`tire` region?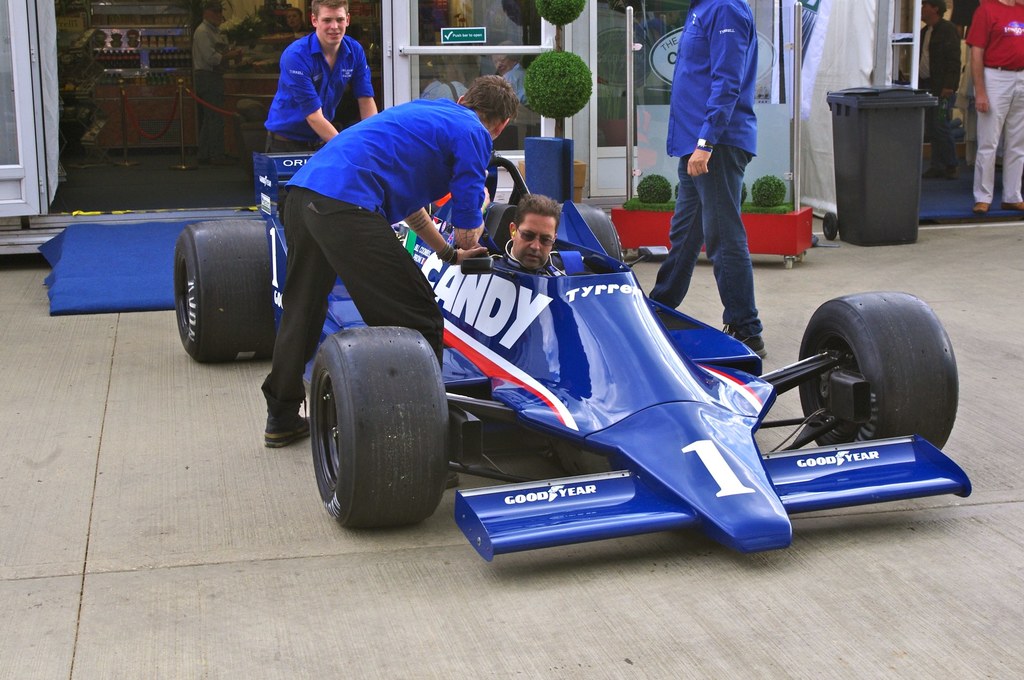
<region>306, 325, 451, 544</region>
